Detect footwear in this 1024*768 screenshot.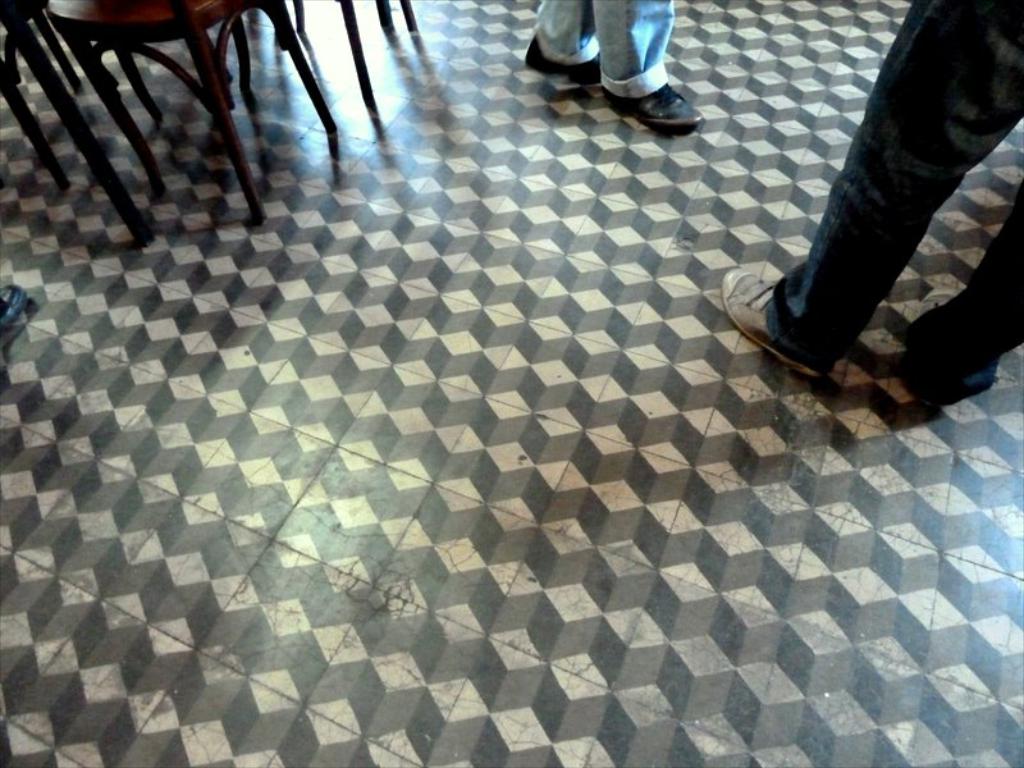
Detection: [599,84,714,132].
